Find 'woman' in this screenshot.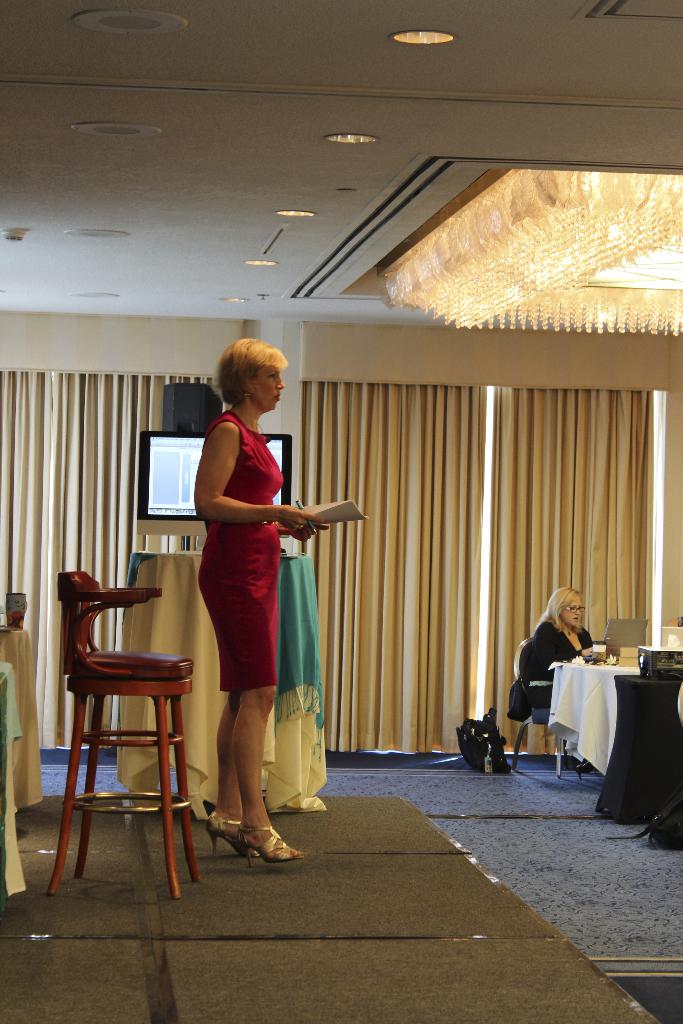
The bounding box for 'woman' is {"left": 523, "top": 581, "right": 597, "bottom": 712}.
